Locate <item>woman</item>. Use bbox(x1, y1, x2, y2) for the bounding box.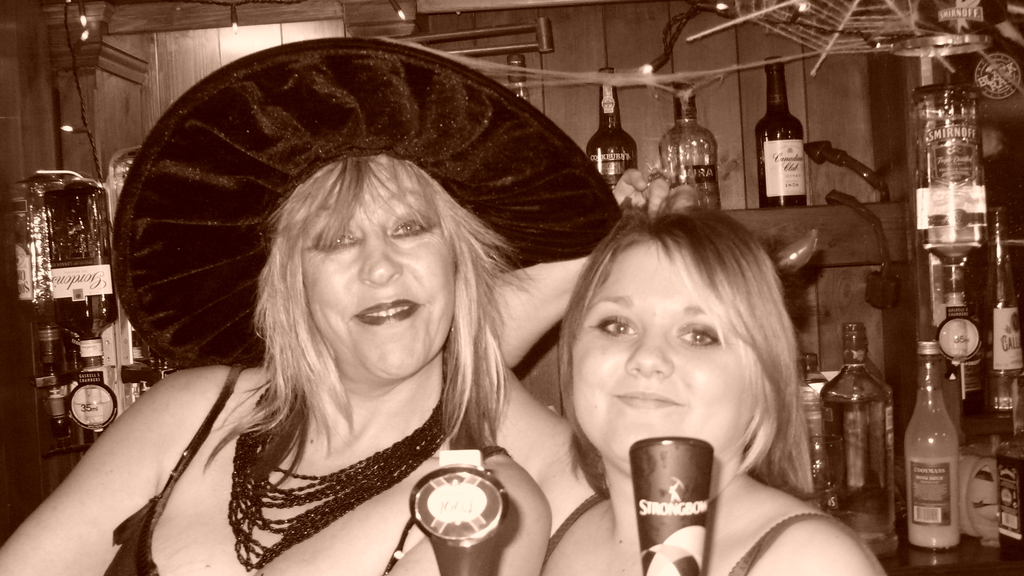
bbox(0, 33, 595, 575).
